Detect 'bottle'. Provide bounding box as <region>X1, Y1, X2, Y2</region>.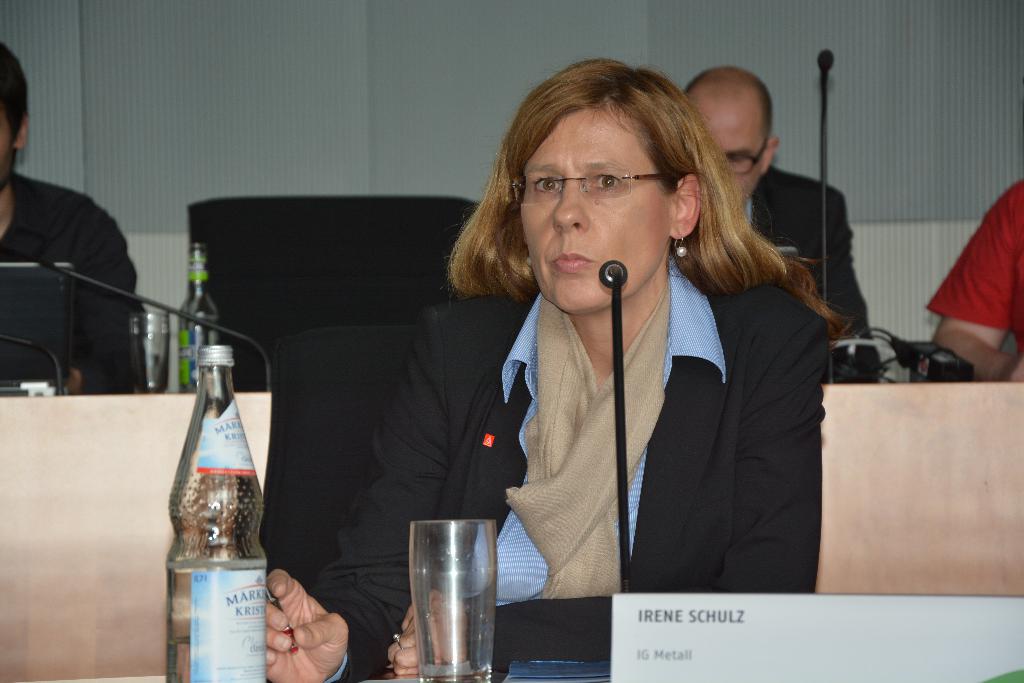
<region>178, 242, 217, 393</region>.
